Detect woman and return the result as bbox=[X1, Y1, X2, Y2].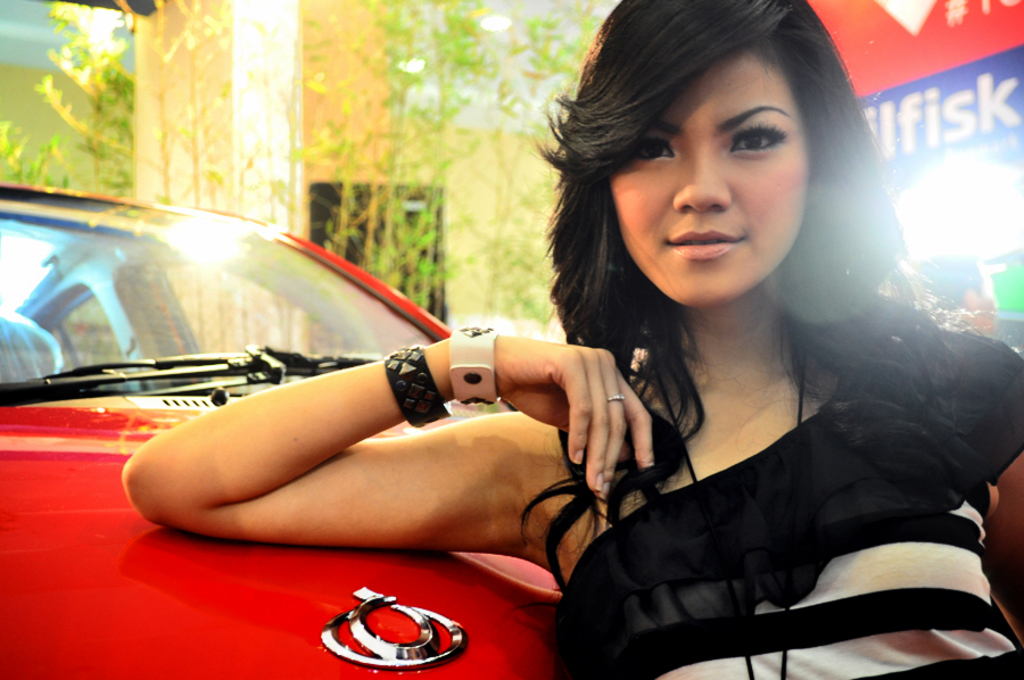
bbox=[251, 68, 942, 660].
